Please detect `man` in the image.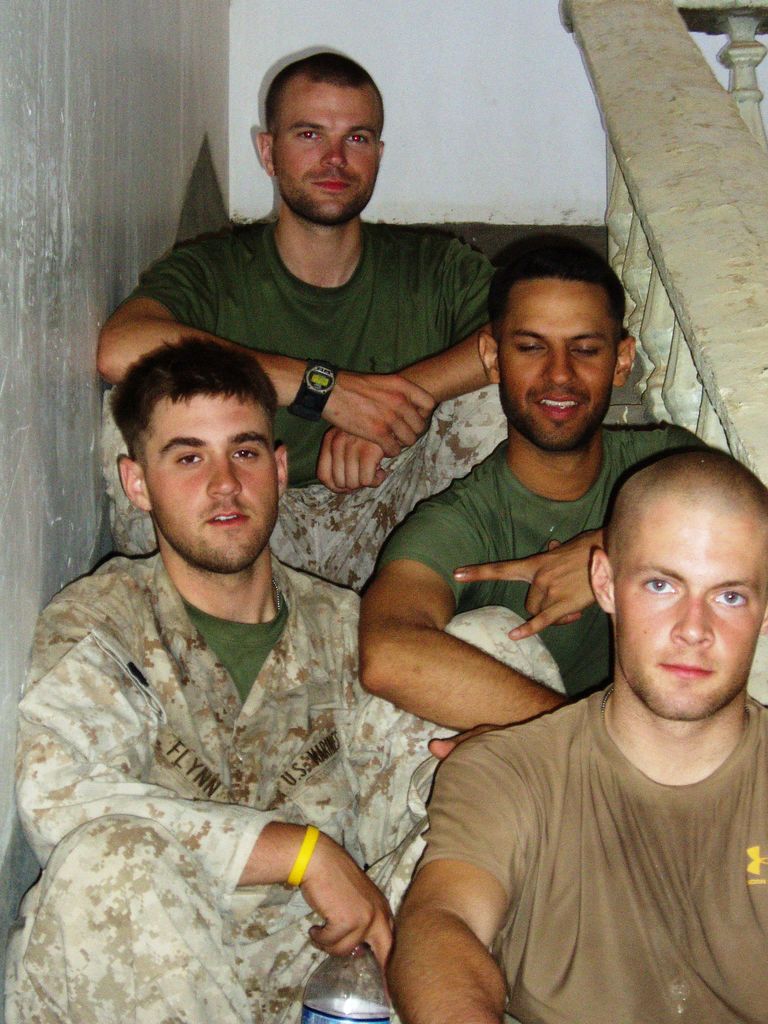
box(356, 234, 718, 762).
